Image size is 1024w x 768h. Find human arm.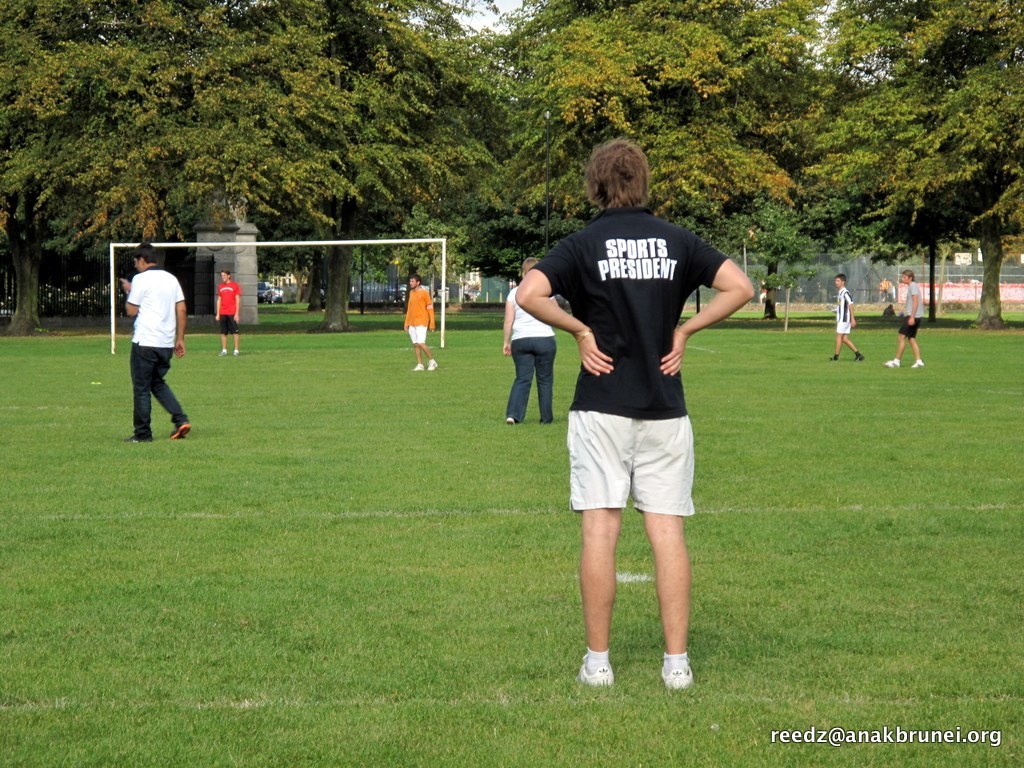
pyautogui.locateOnScreen(678, 249, 755, 354).
